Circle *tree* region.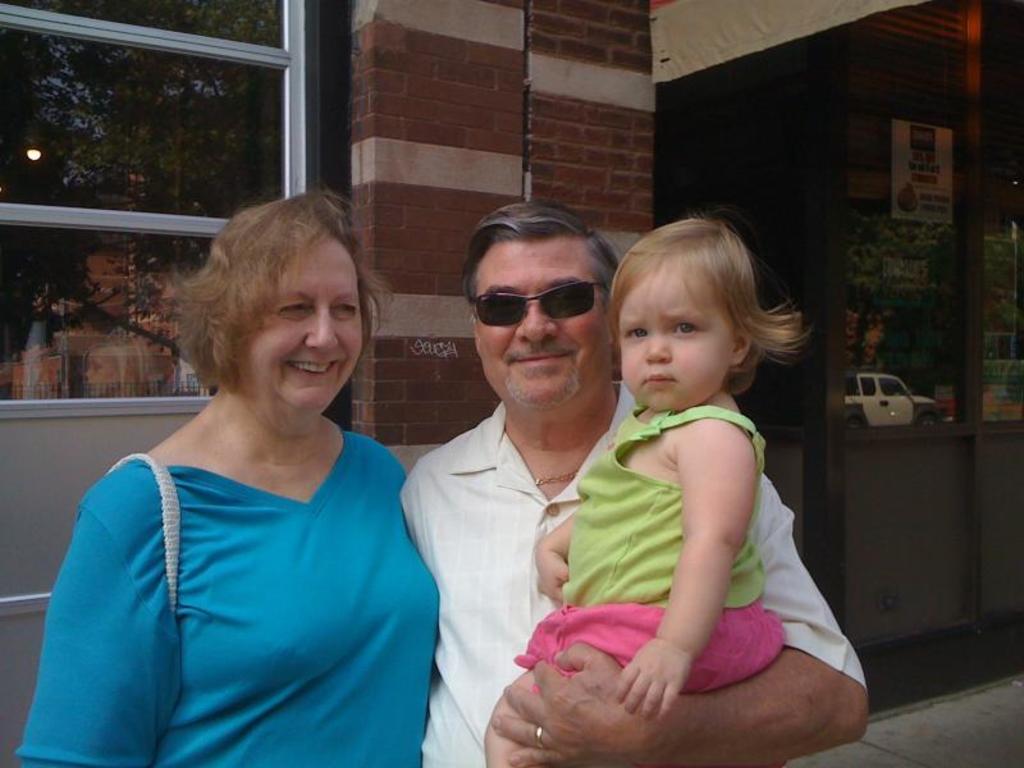
Region: crop(0, 0, 284, 361).
